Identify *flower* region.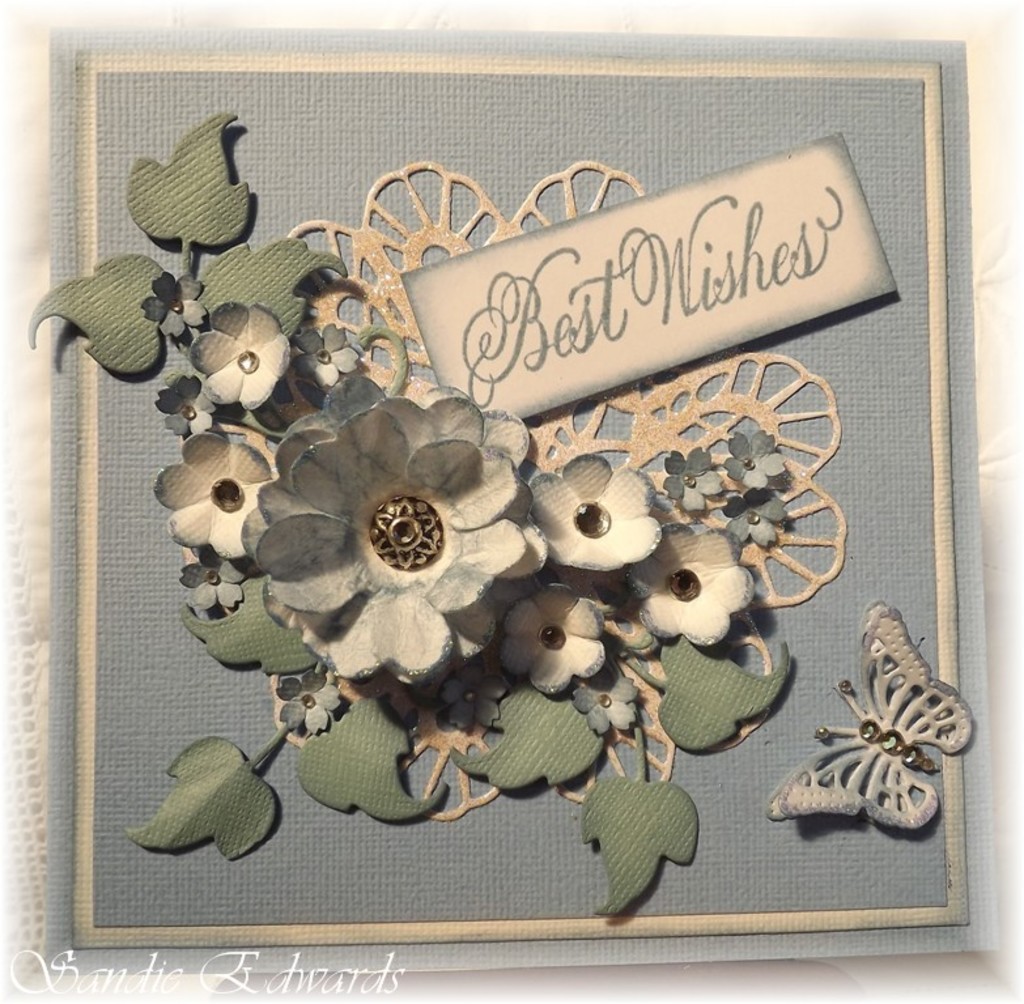
Region: x1=577, y1=663, x2=640, y2=736.
